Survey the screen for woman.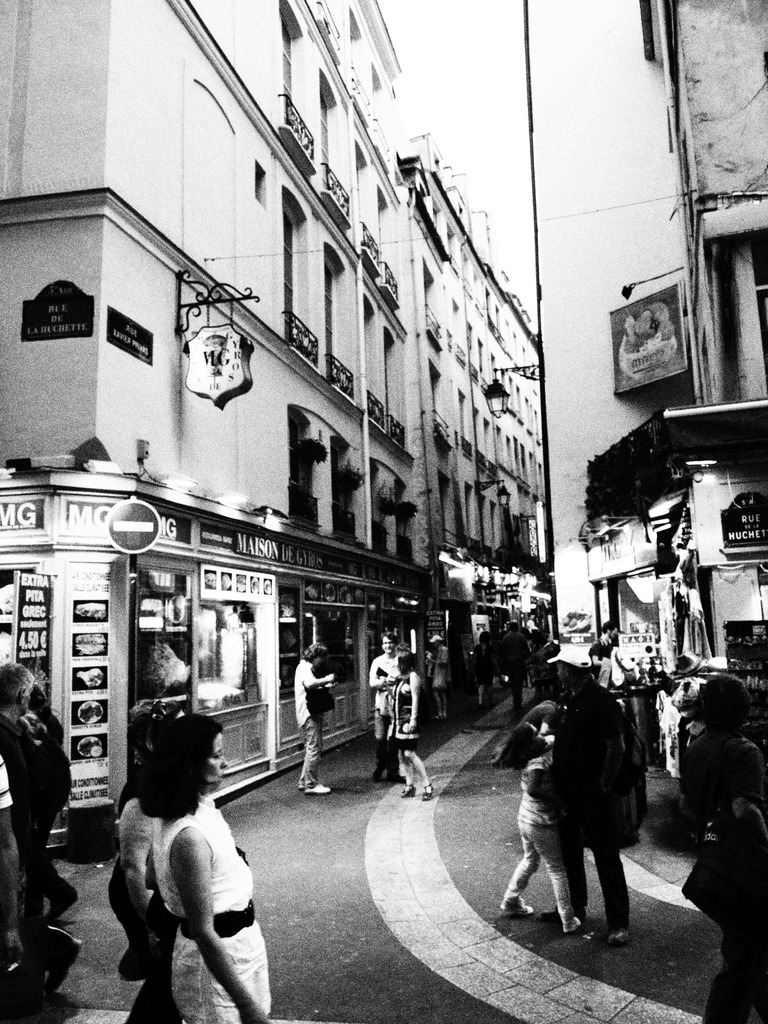
Survey found: bbox=[154, 708, 274, 1023].
